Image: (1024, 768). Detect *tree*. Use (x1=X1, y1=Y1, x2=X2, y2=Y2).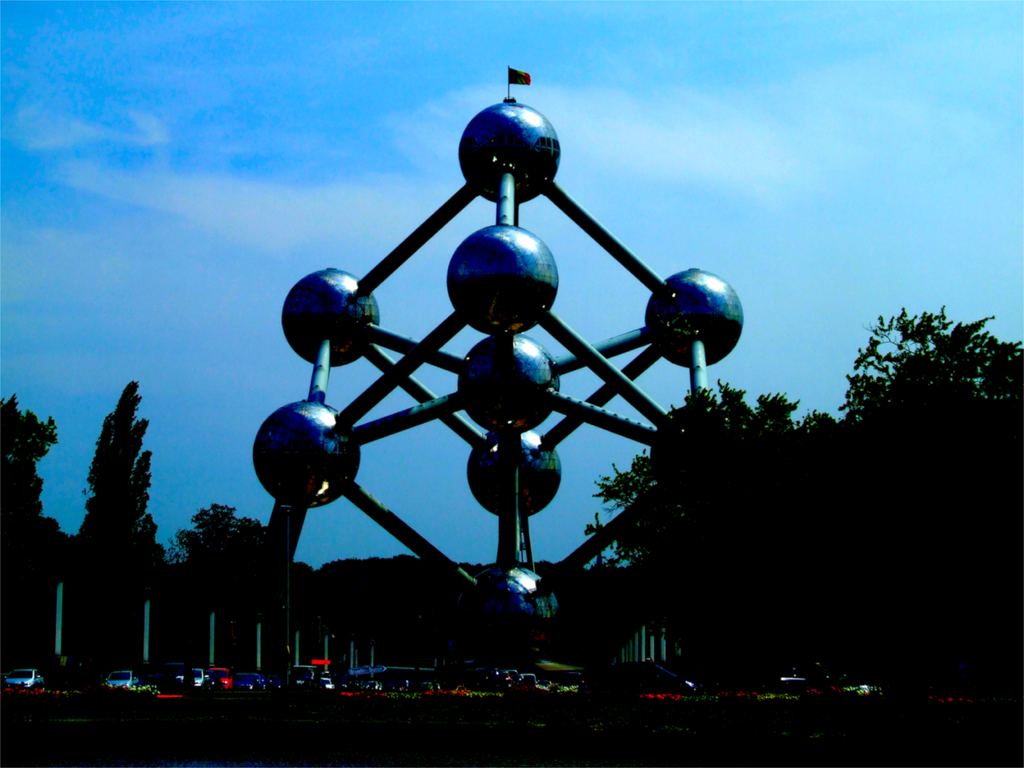
(x1=169, y1=508, x2=266, y2=631).
